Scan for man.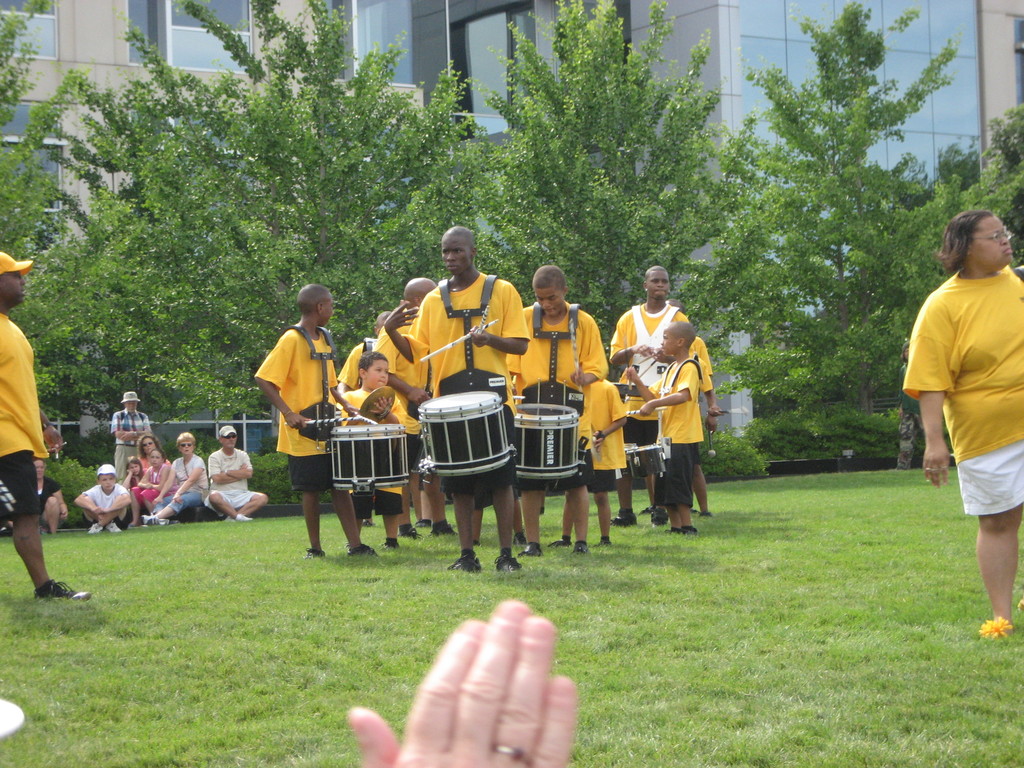
Scan result: bbox=(607, 262, 697, 526).
